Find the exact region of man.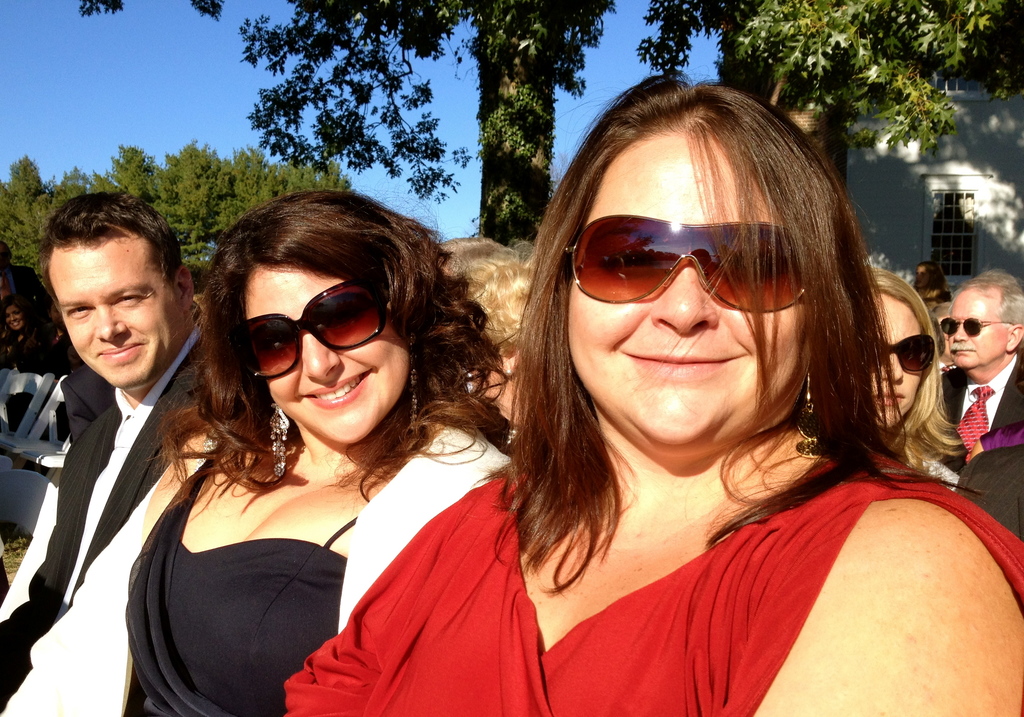
Exact region: (914,270,1016,493).
